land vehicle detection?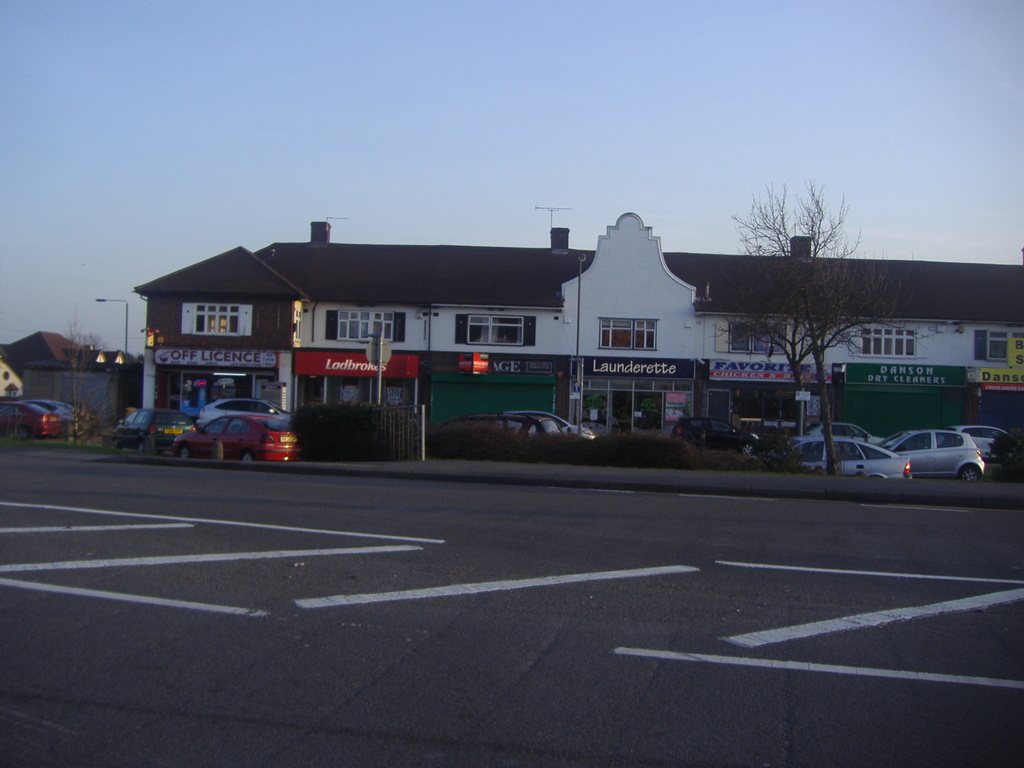
(435, 410, 558, 436)
